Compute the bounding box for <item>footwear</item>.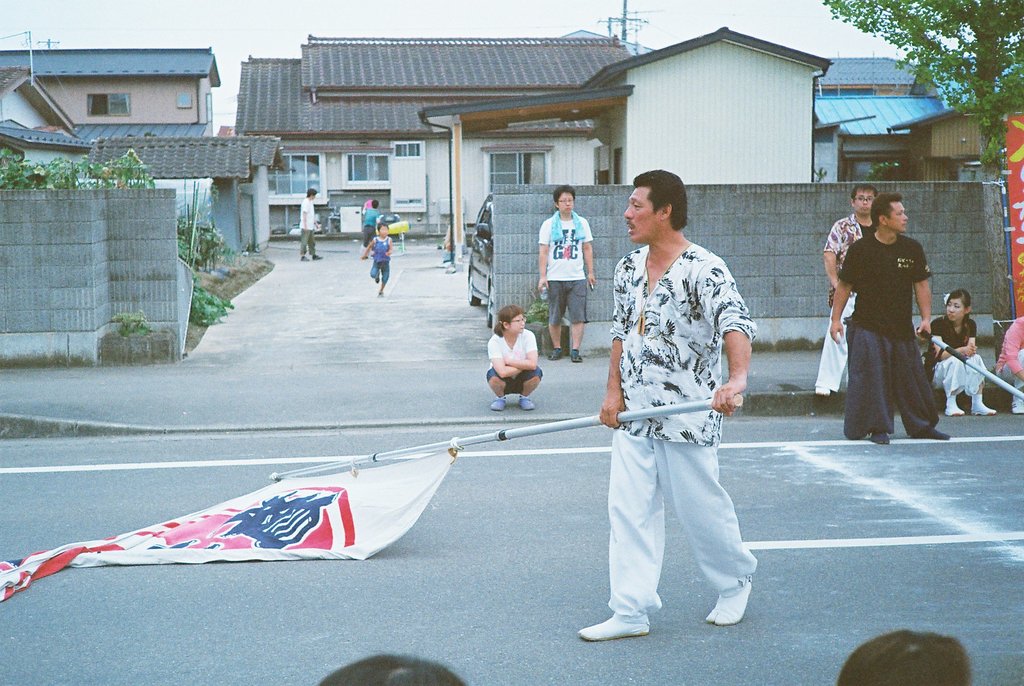
[518,394,537,410].
